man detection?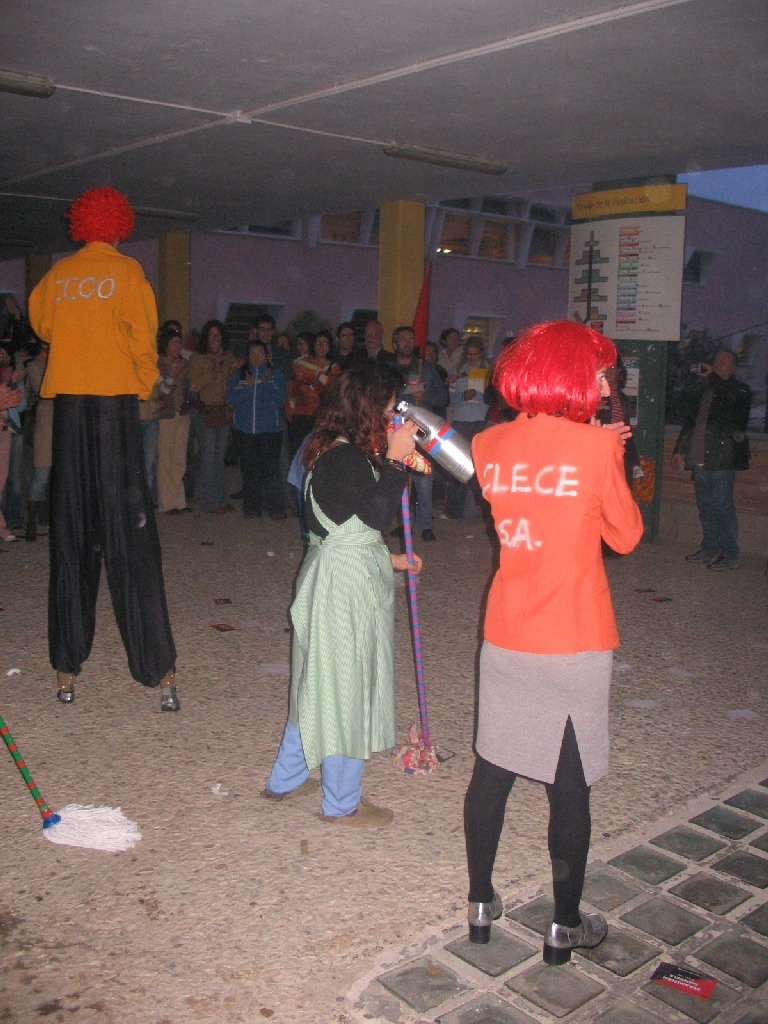
340/319/389/372
